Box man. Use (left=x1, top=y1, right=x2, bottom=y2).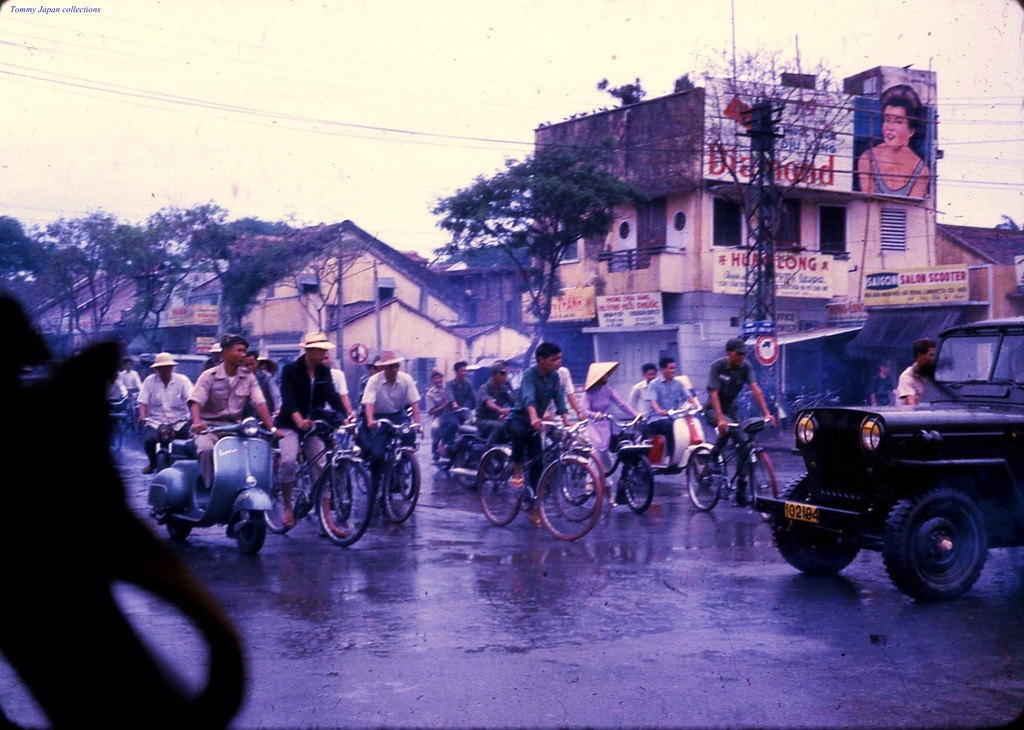
(left=355, top=352, right=385, bottom=399).
